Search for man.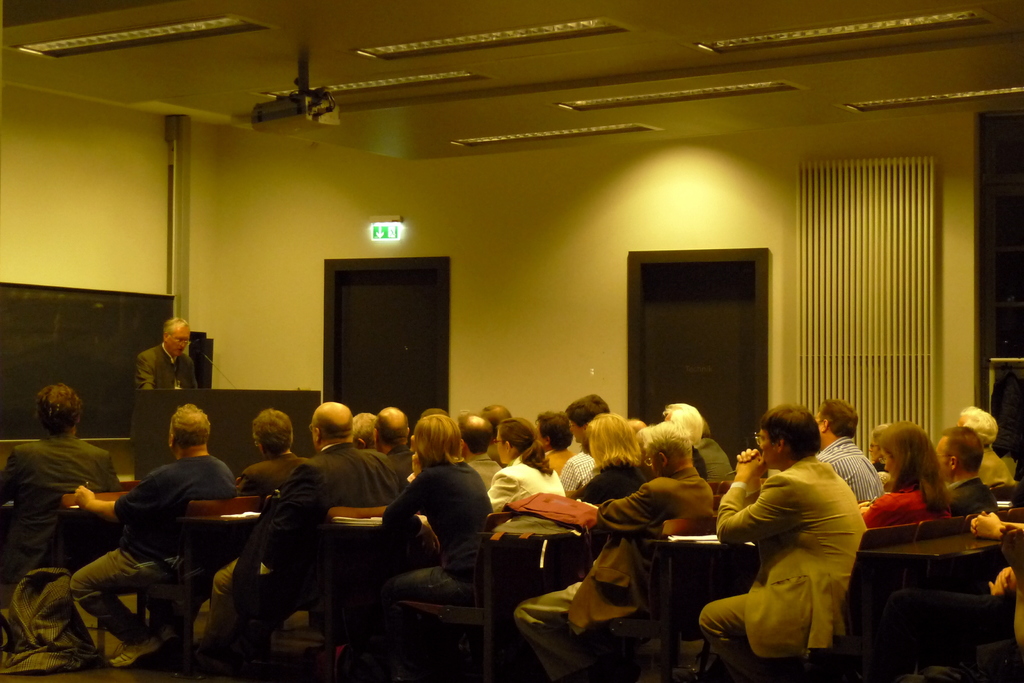
Found at bbox=(70, 399, 250, 670).
